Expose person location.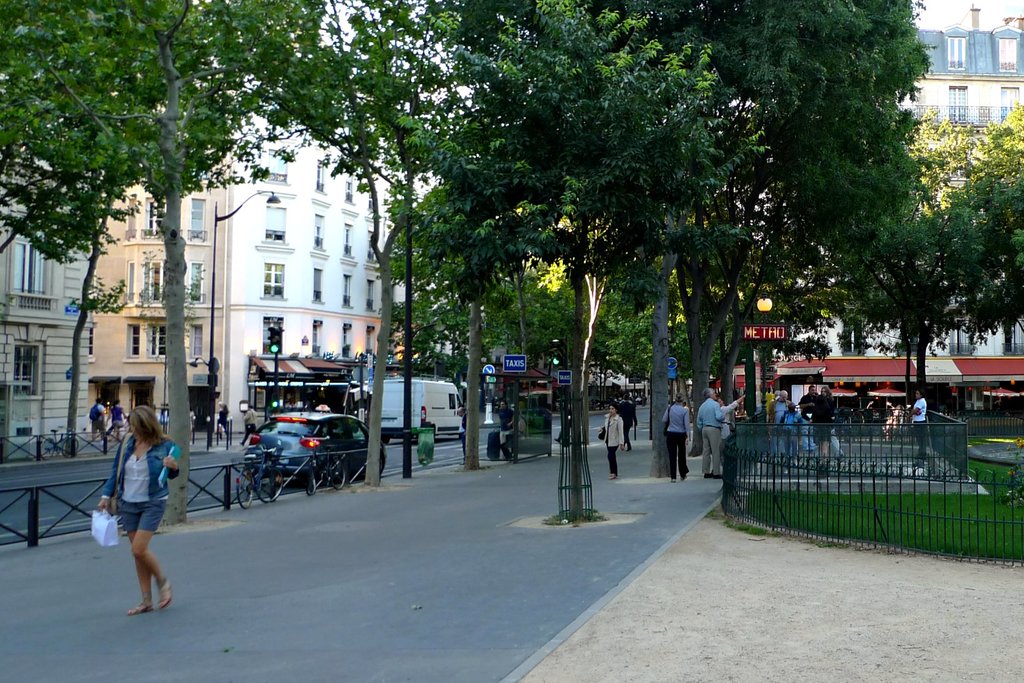
Exposed at (780,402,804,454).
